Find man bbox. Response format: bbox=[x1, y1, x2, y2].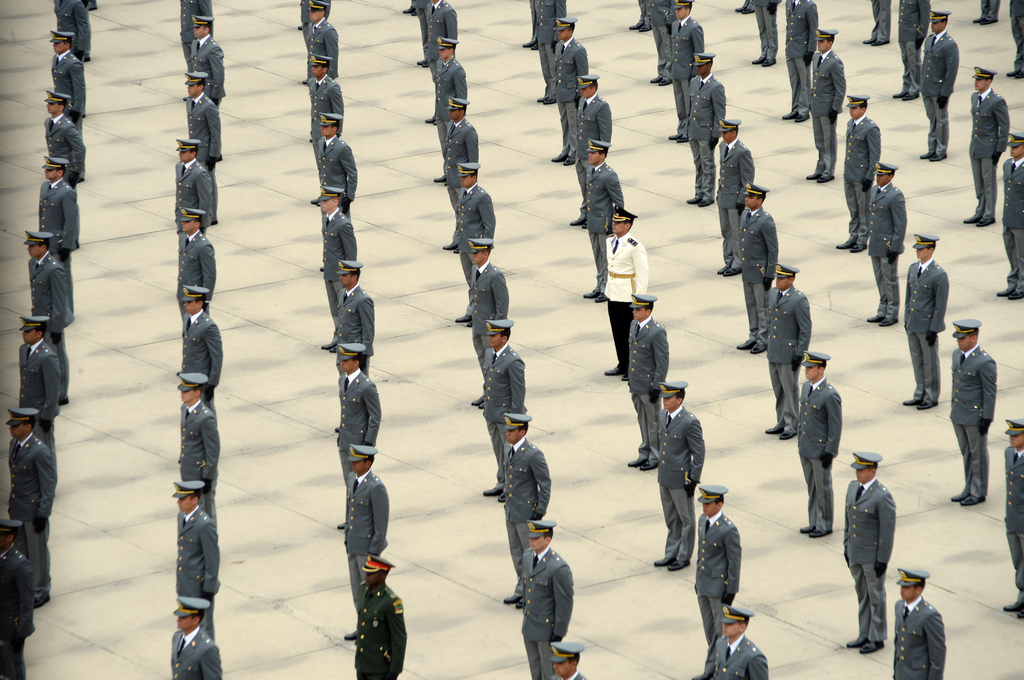
bbox=[843, 450, 895, 656].
